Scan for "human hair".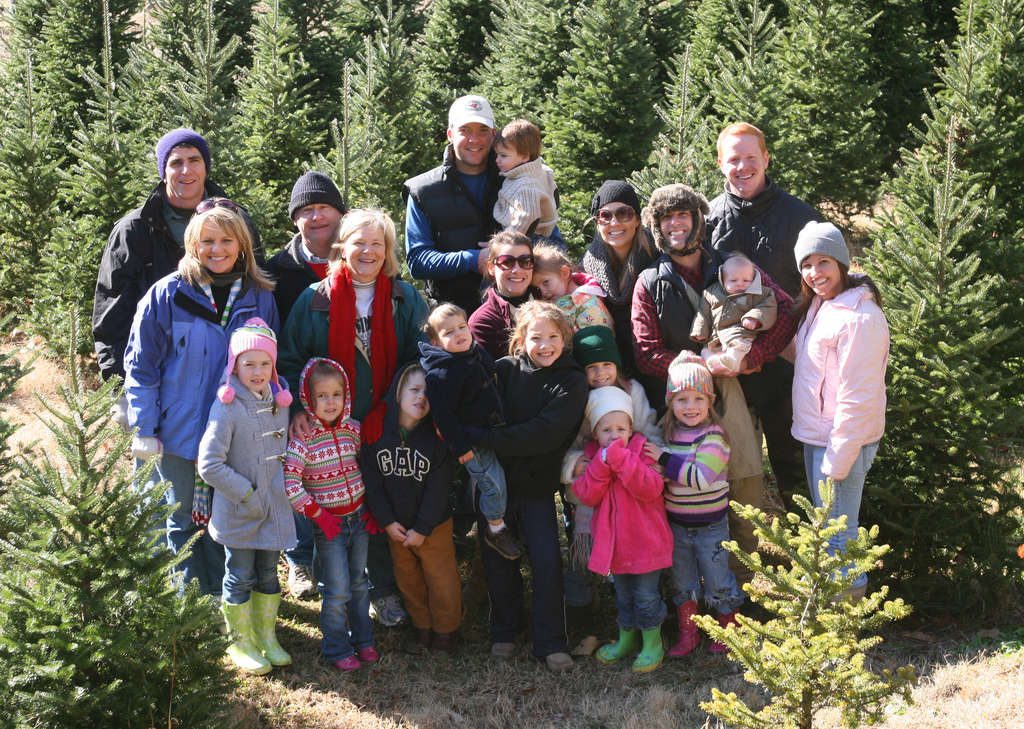
Scan result: [501,302,574,360].
